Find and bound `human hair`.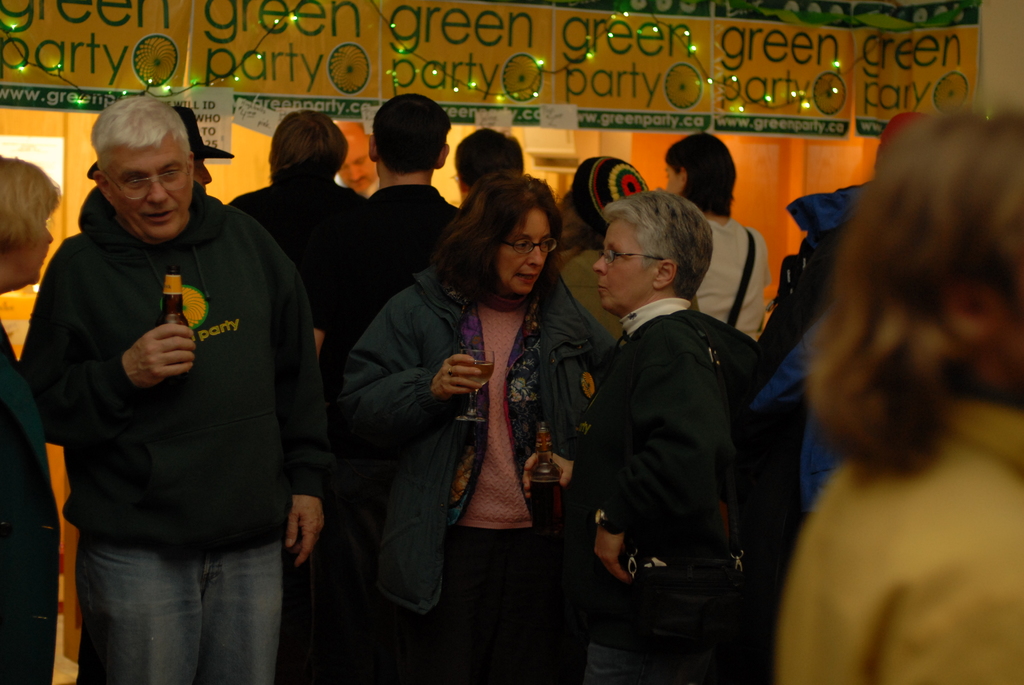
Bound: bbox=(600, 192, 716, 295).
